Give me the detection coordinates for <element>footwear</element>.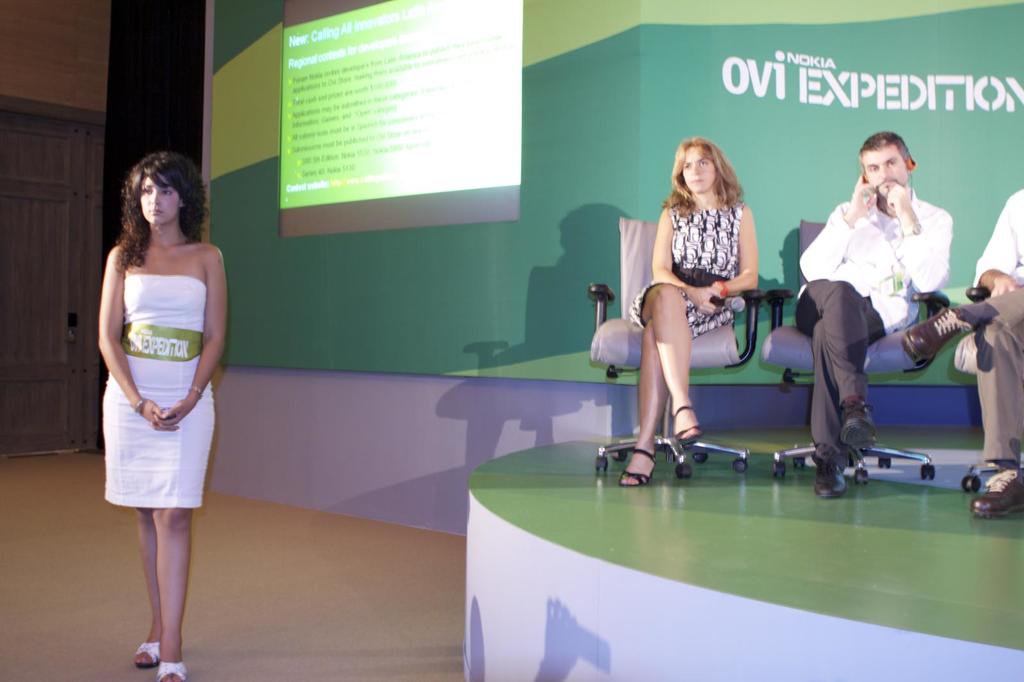
select_region(968, 466, 1023, 518).
